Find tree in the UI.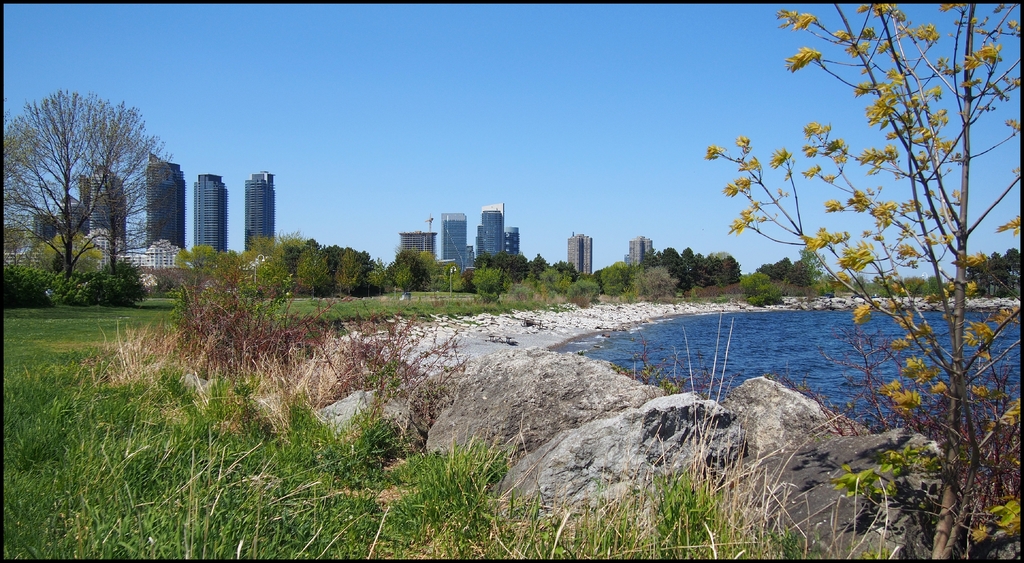
UI element at crop(708, 250, 721, 290).
